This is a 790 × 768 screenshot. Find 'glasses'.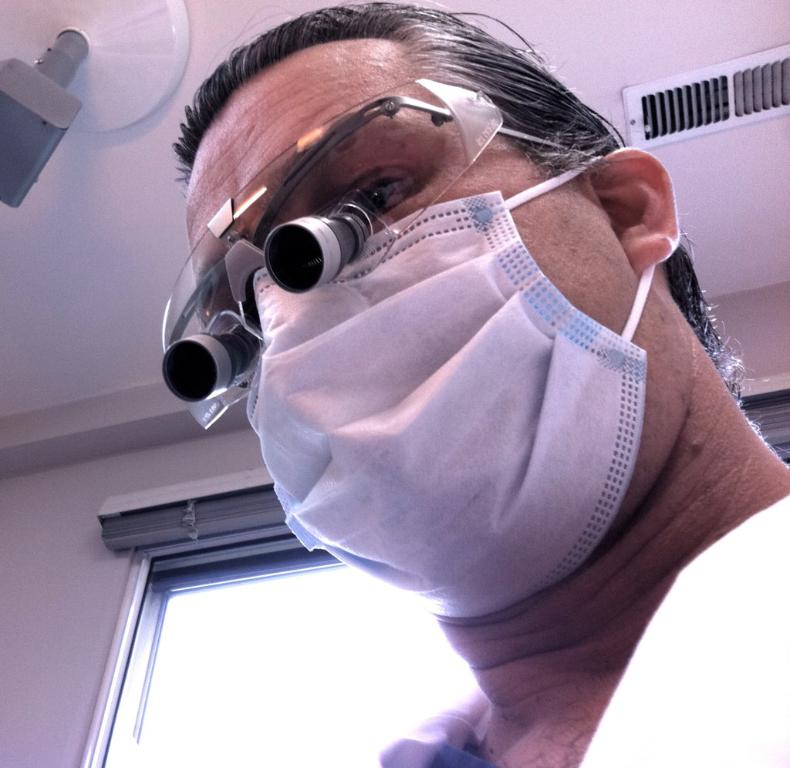
Bounding box: {"left": 149, "top": 99, "right": 609, "bottom": 417}.
